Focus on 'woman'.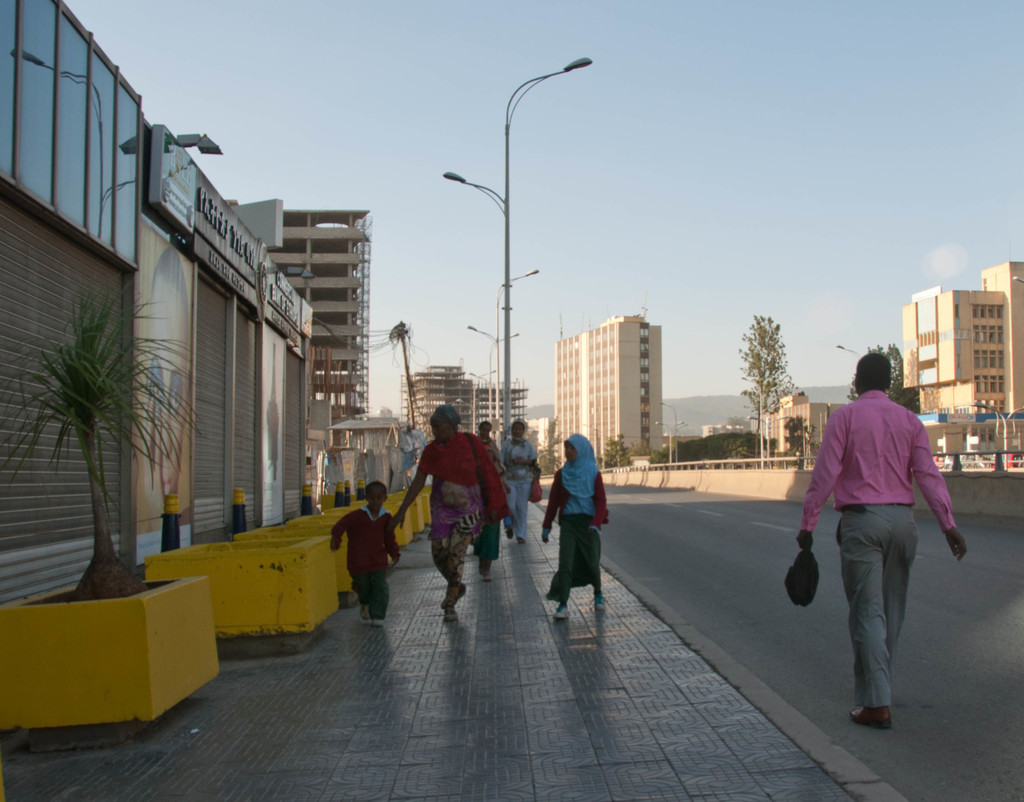
Focused at bbox=[501, 413, 536, 540].
